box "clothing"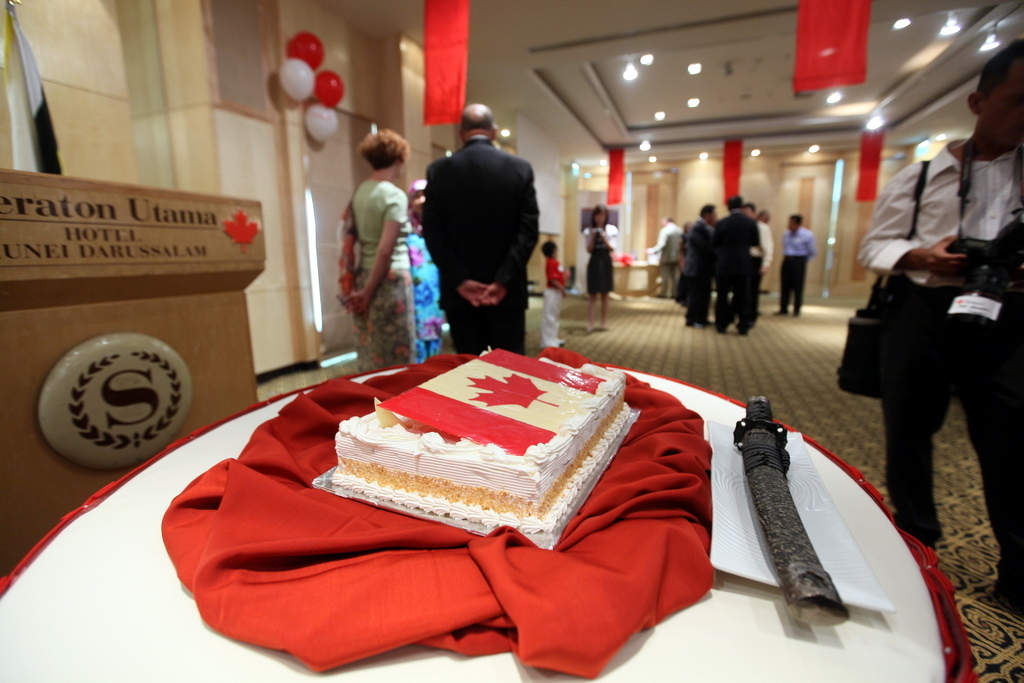
535,251,568,352
